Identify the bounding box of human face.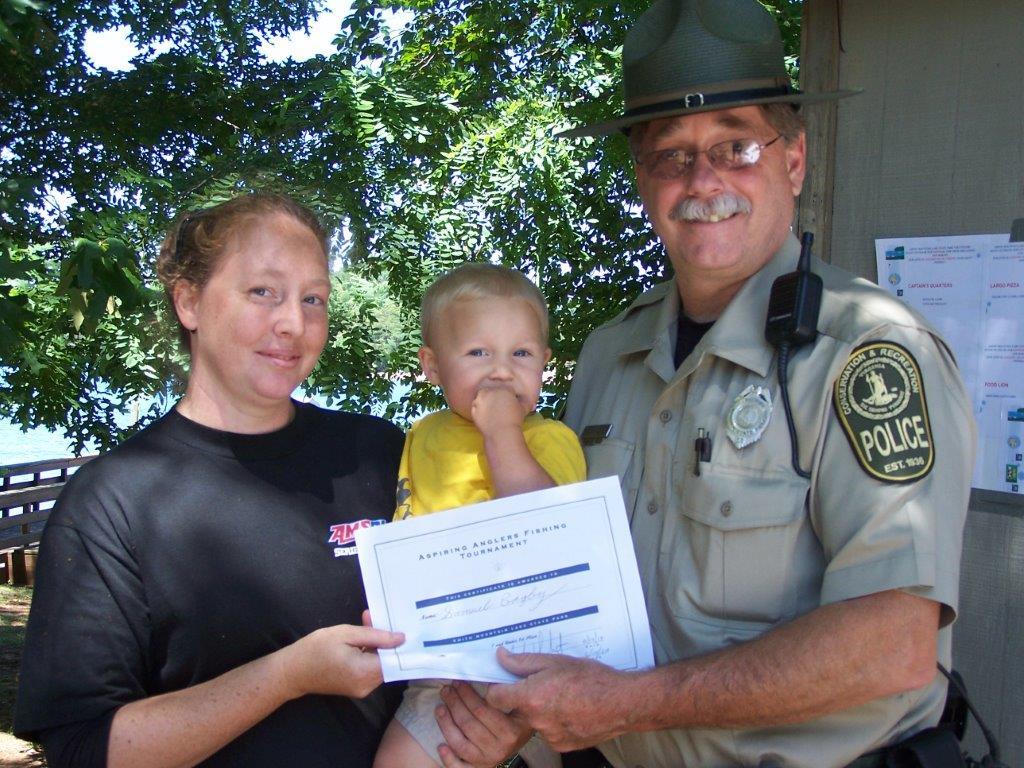
[203,216,331,403].
